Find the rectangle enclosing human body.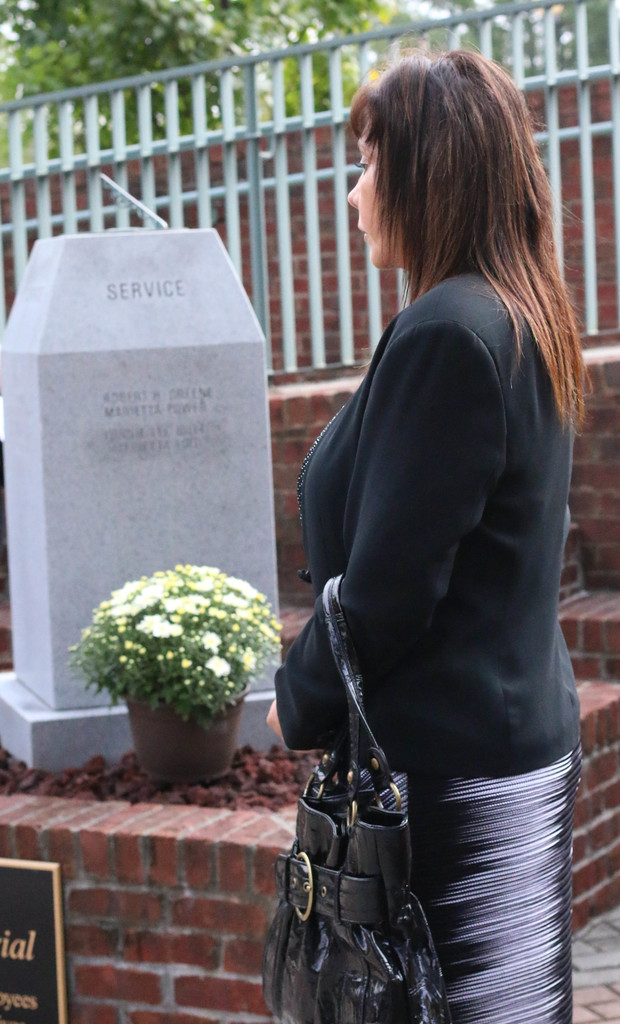
(261, 27, 581, 1023).
